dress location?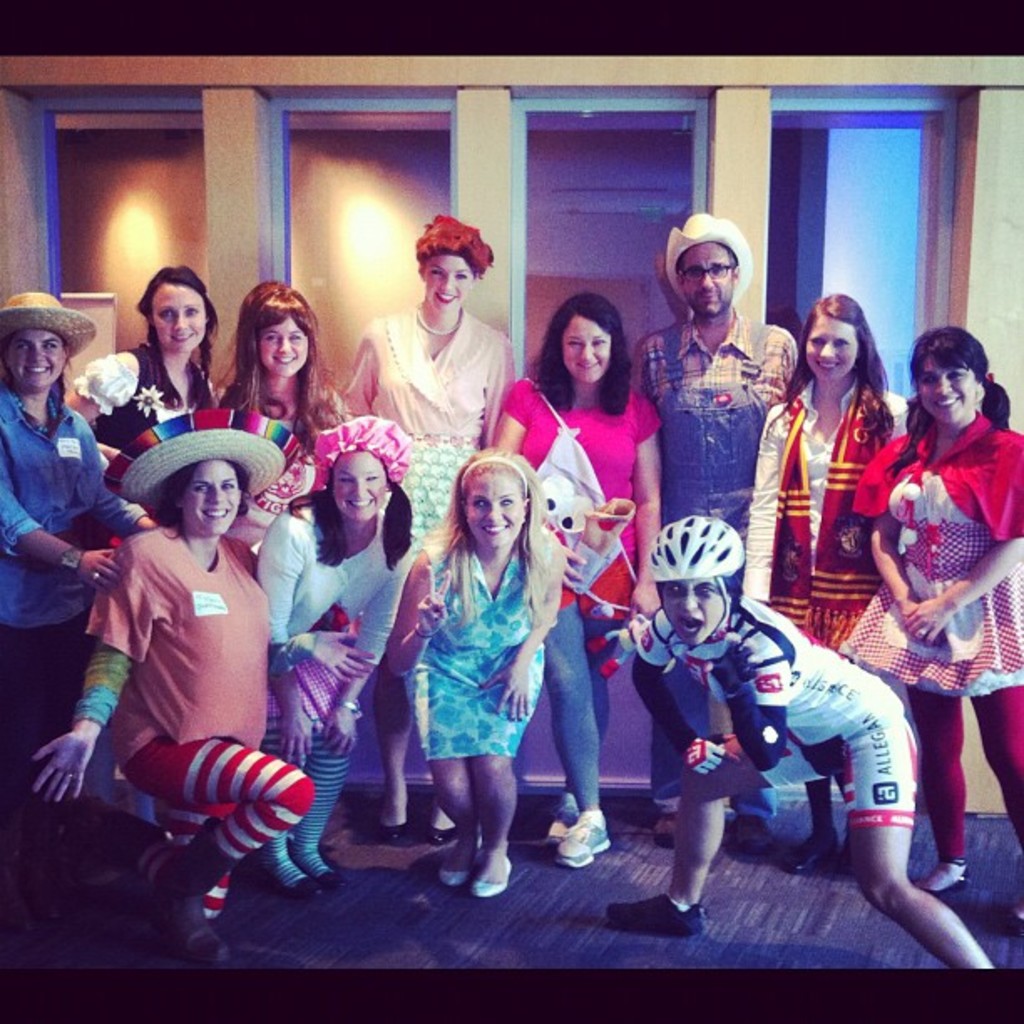
408, 530, 544, 765
